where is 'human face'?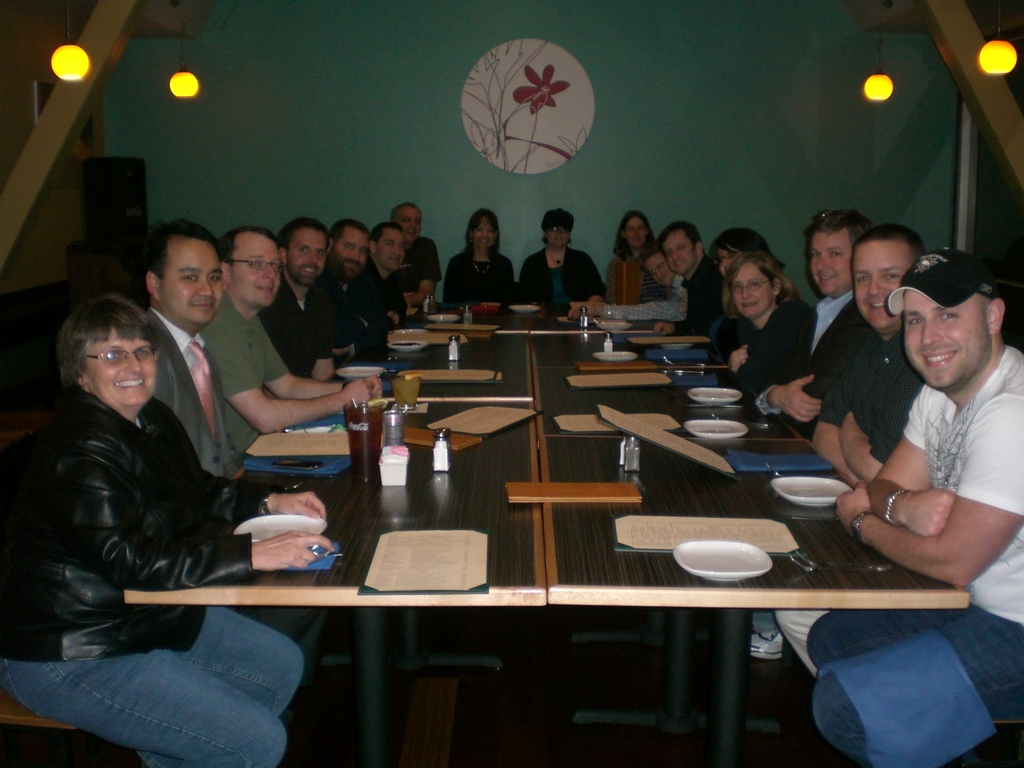
bbox=(289, 228, 324, 286).
